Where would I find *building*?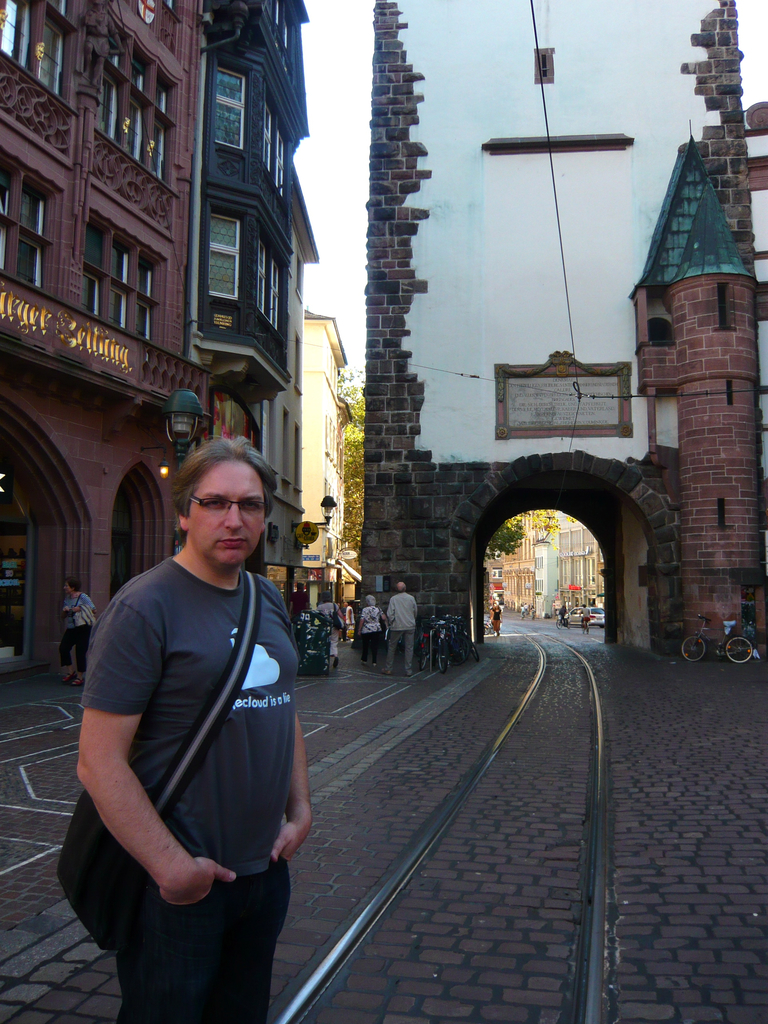
At rect(269, 314, 355, 603).
